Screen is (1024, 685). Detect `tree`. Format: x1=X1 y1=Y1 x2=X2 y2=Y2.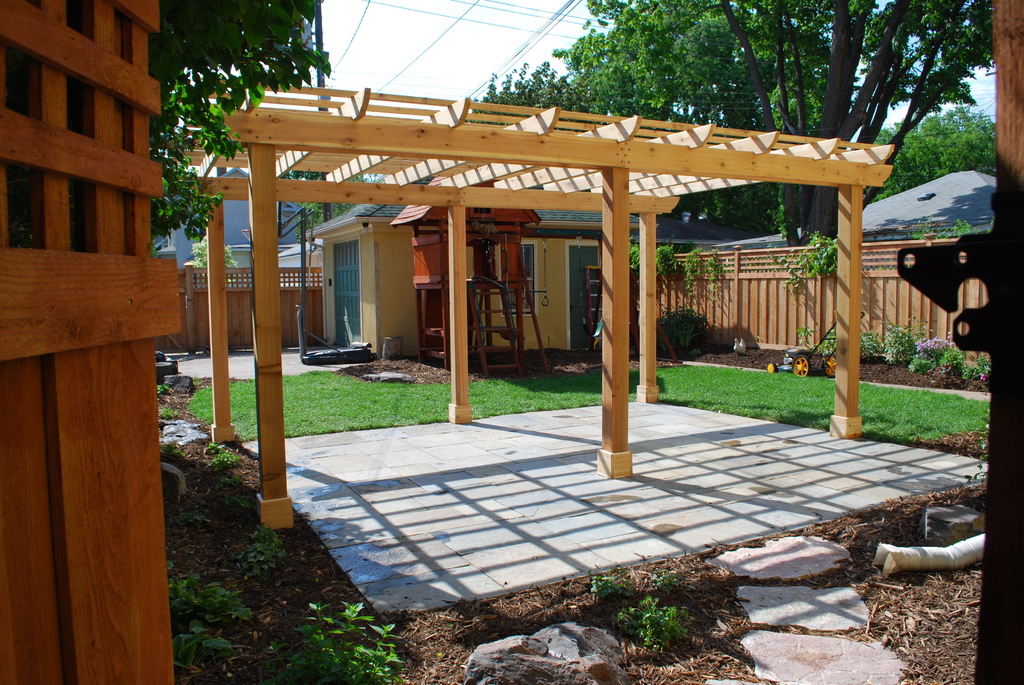
x1=119 y1=20 x2=316 y2=162.
